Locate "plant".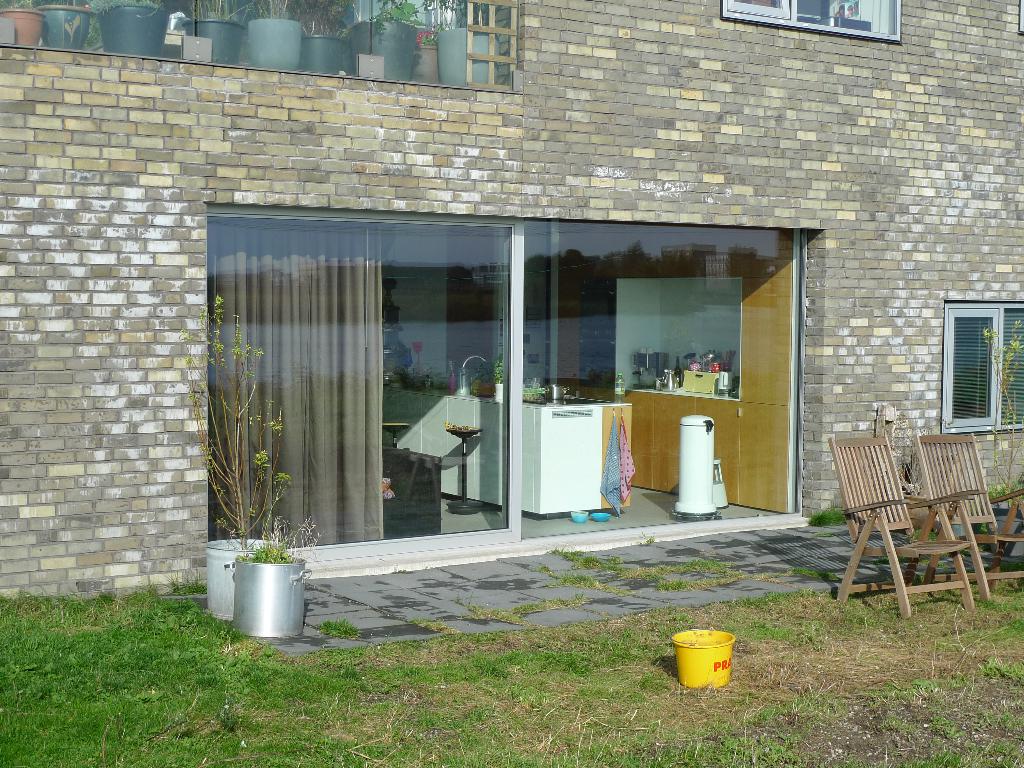
Bounding box: 315 614 358 639.
